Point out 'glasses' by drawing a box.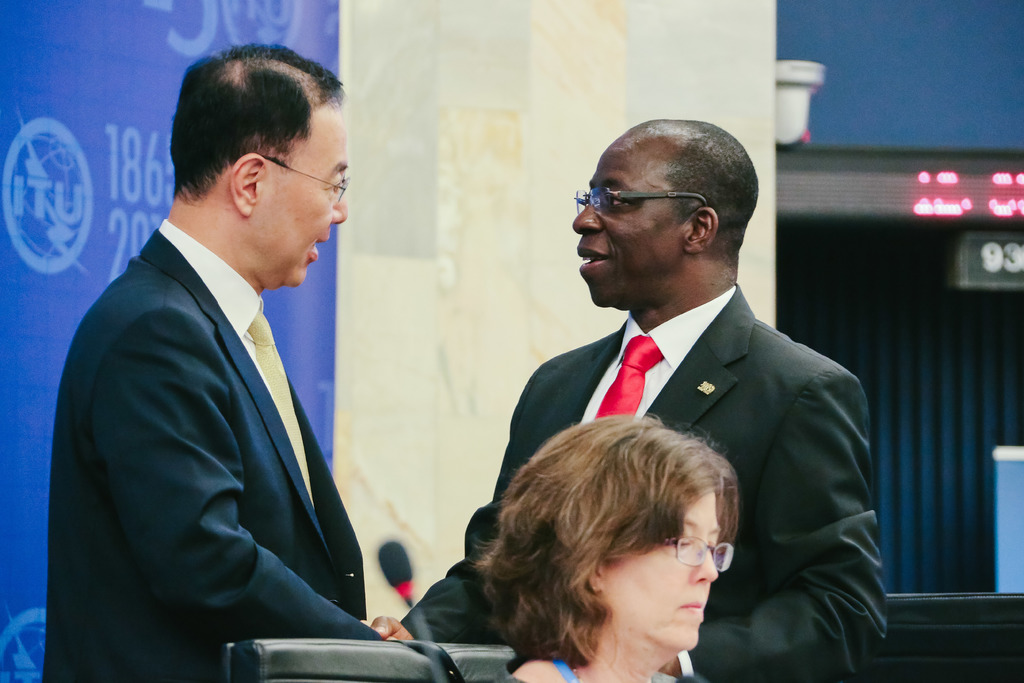
[664, 531, 740, 575].
